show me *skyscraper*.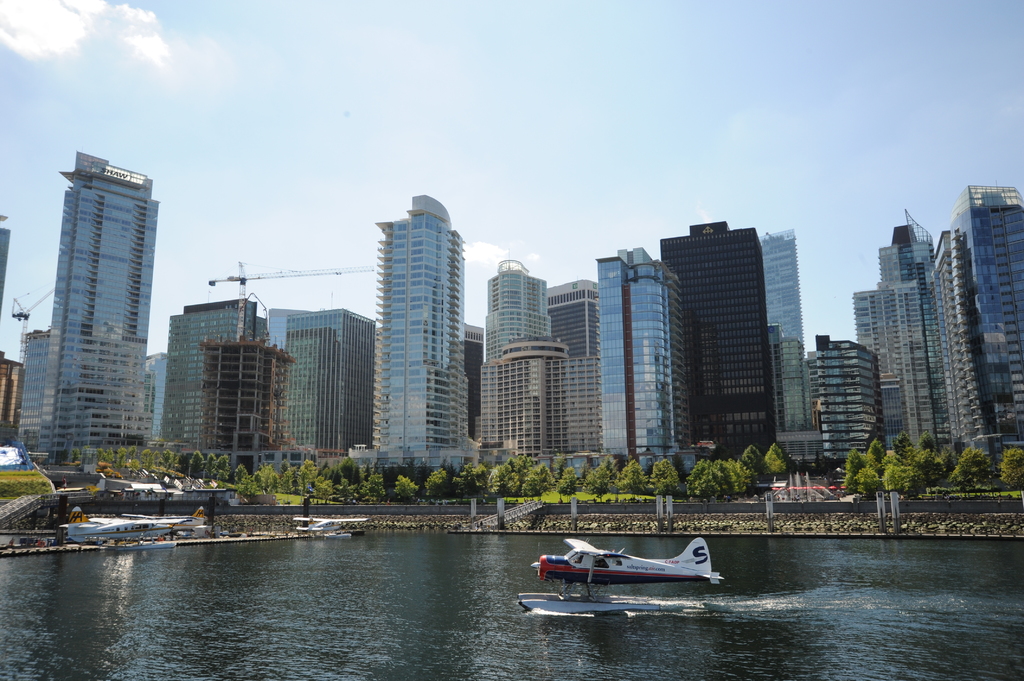
*skyscraper* is here: detection(663, 220, 771, 459).
